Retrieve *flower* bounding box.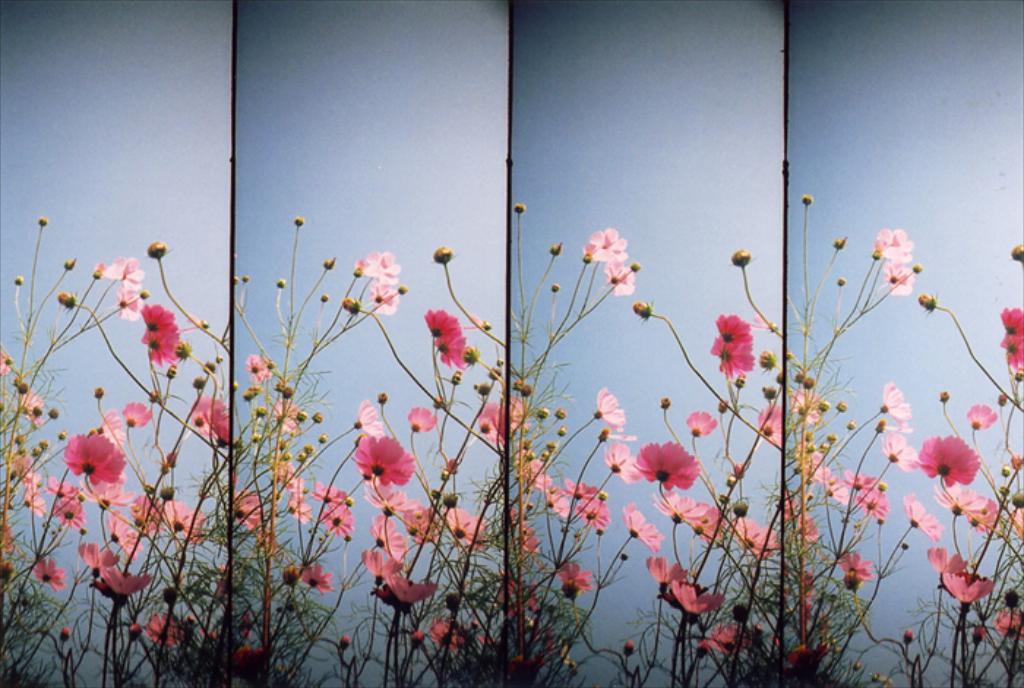
Bounding box: 300, 410, 312, 425.
